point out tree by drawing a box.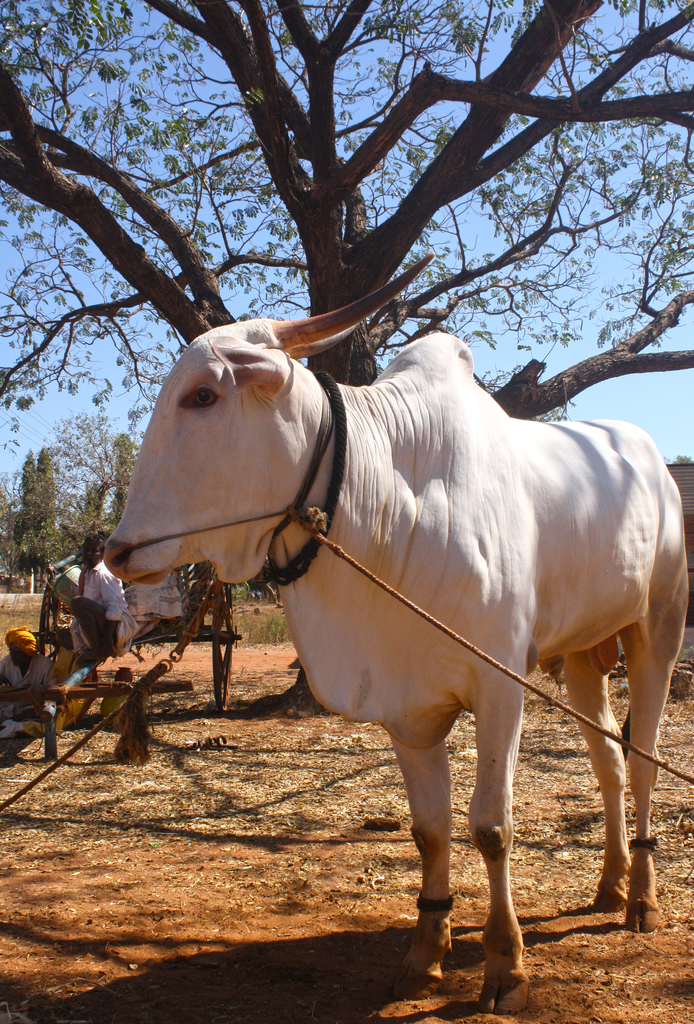
bbox=(0, 497, 48, 588).
